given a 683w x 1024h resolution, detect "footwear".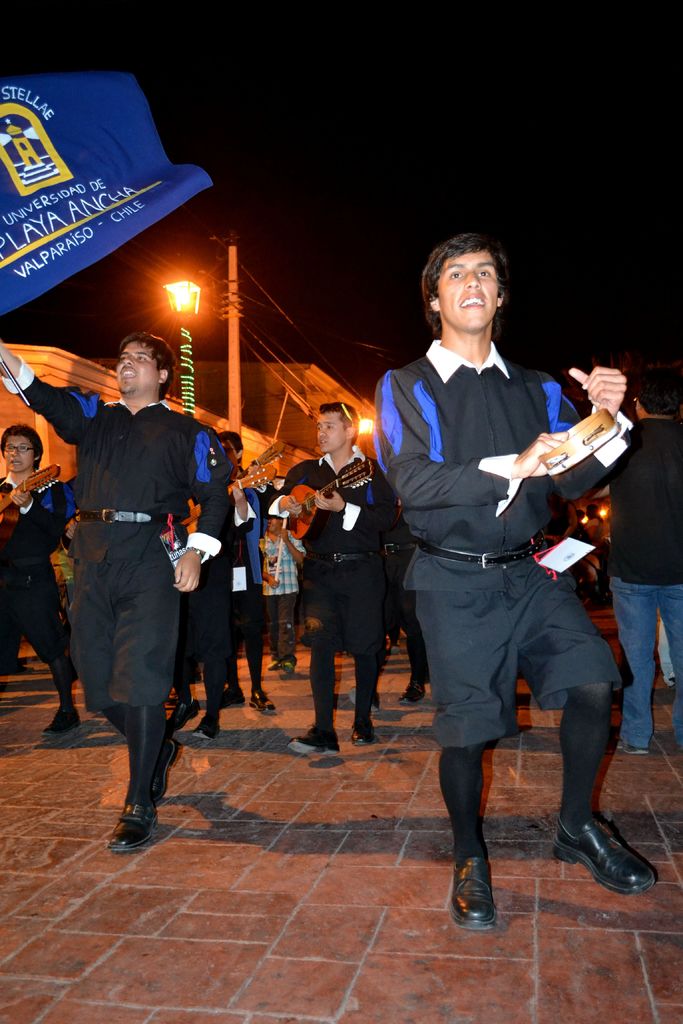
select_region(566, 804, 661, 900).
